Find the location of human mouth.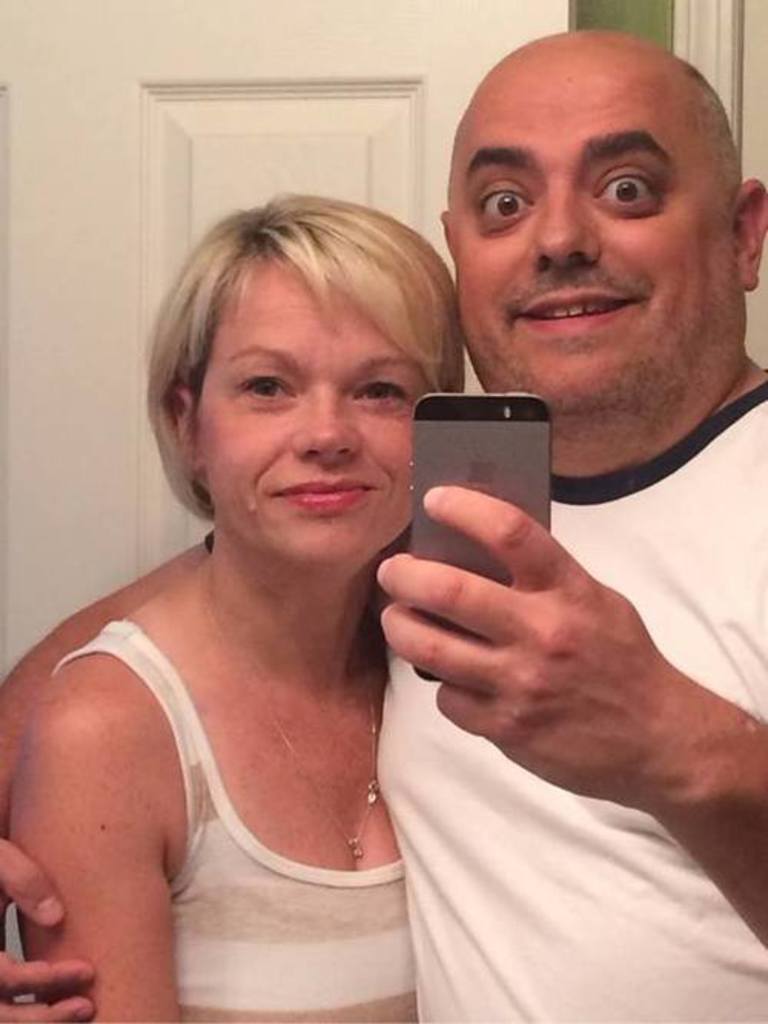
Location: l=261, t=467, r=386, b=527.
